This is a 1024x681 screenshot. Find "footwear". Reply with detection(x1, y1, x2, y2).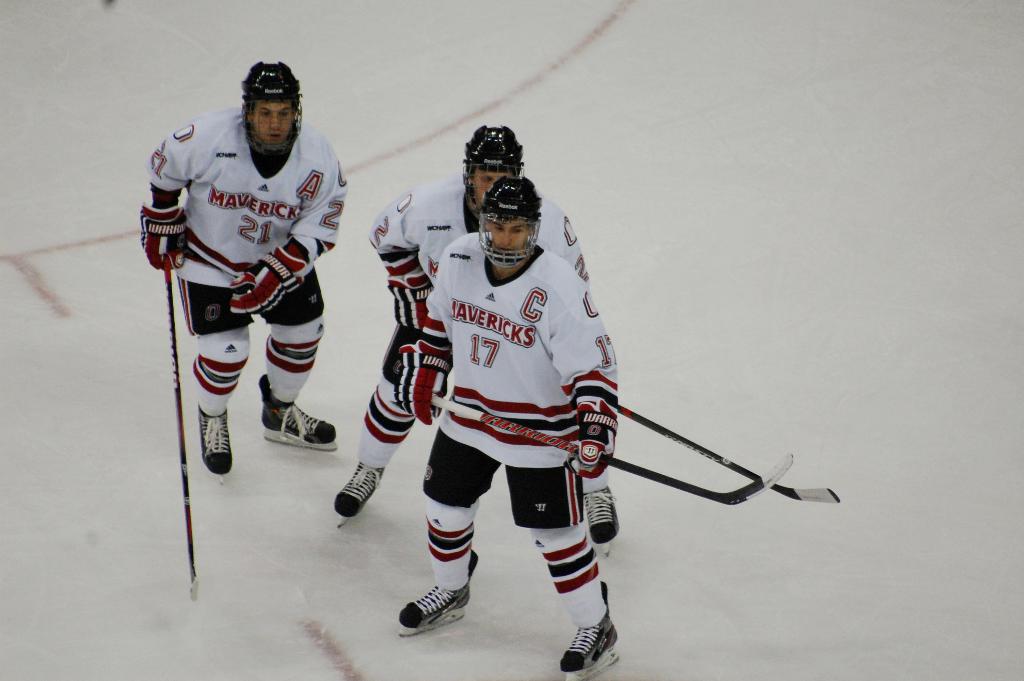
detection(401, 580, 474, 645).
